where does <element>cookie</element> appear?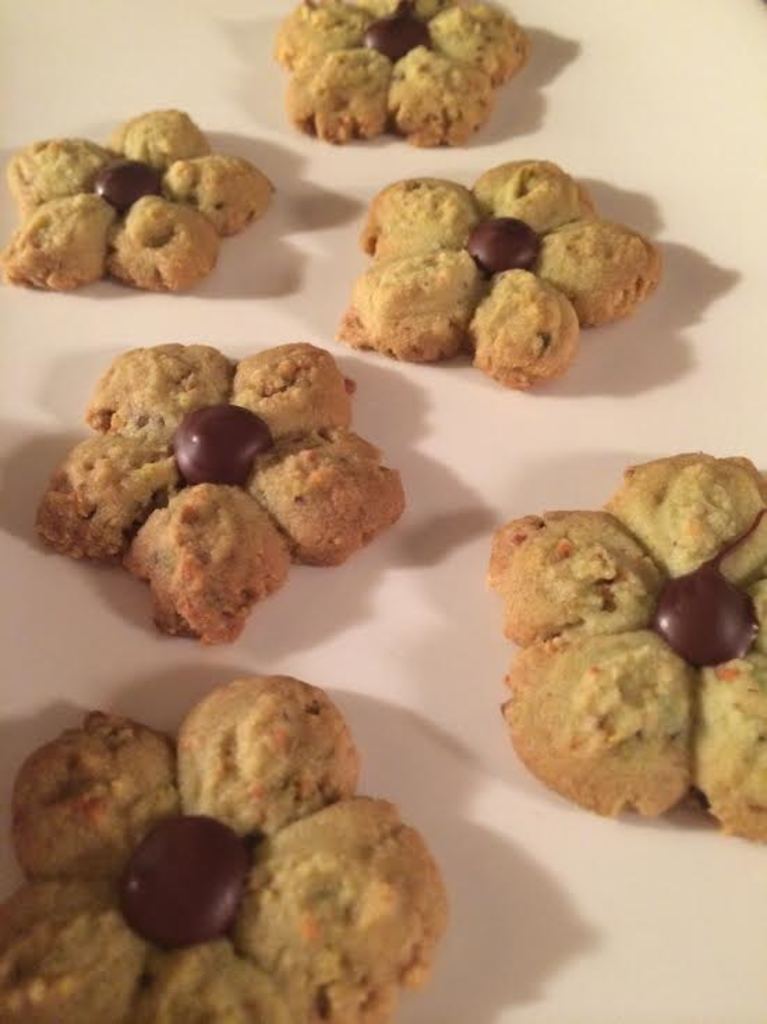
Appears at l=32, t=339, r=407, b=650.
